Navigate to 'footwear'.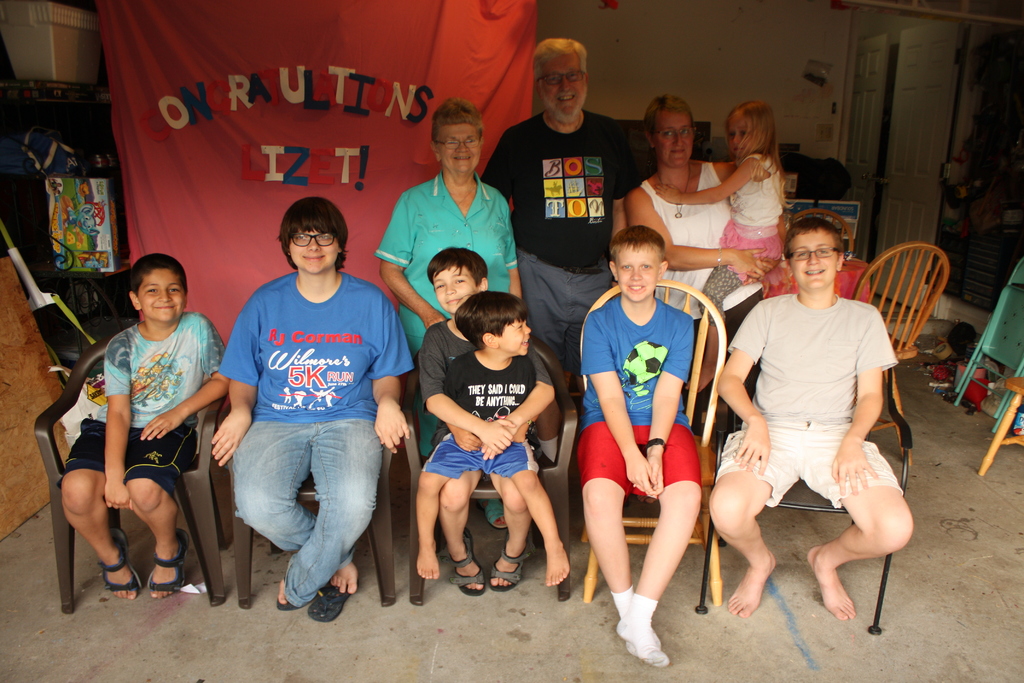
Navigation target: BBox(95, 525, 140, 595).
